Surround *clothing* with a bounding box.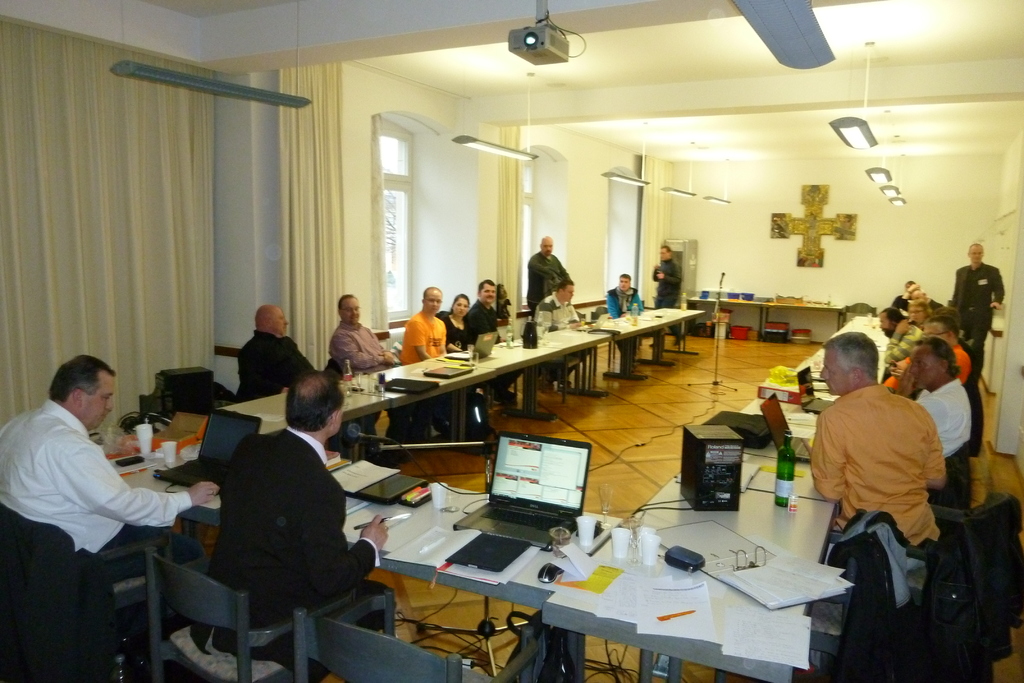
235,325,318,402.
